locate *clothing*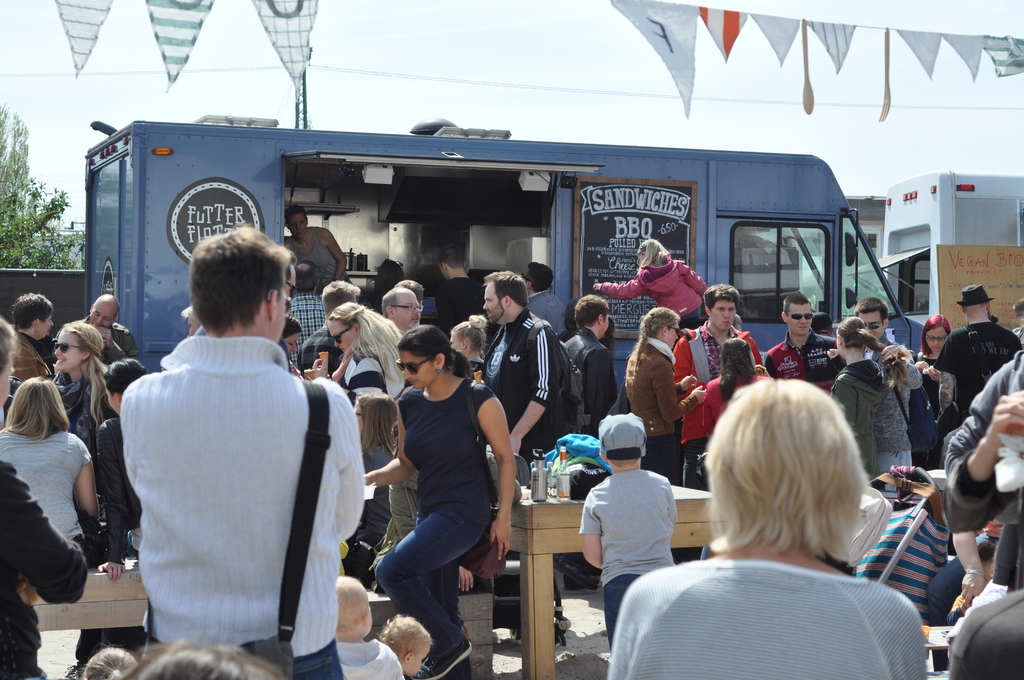
0/425/97/558
